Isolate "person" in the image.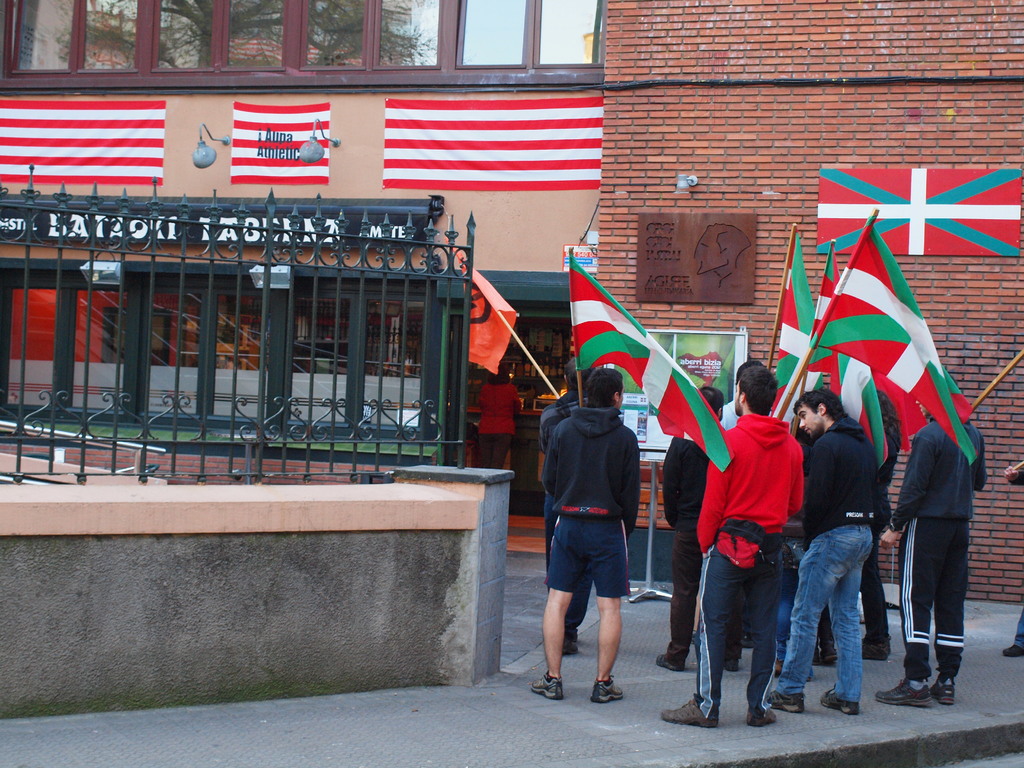
Isolated region: [left=858, top=383, right=901, bottom=660].
